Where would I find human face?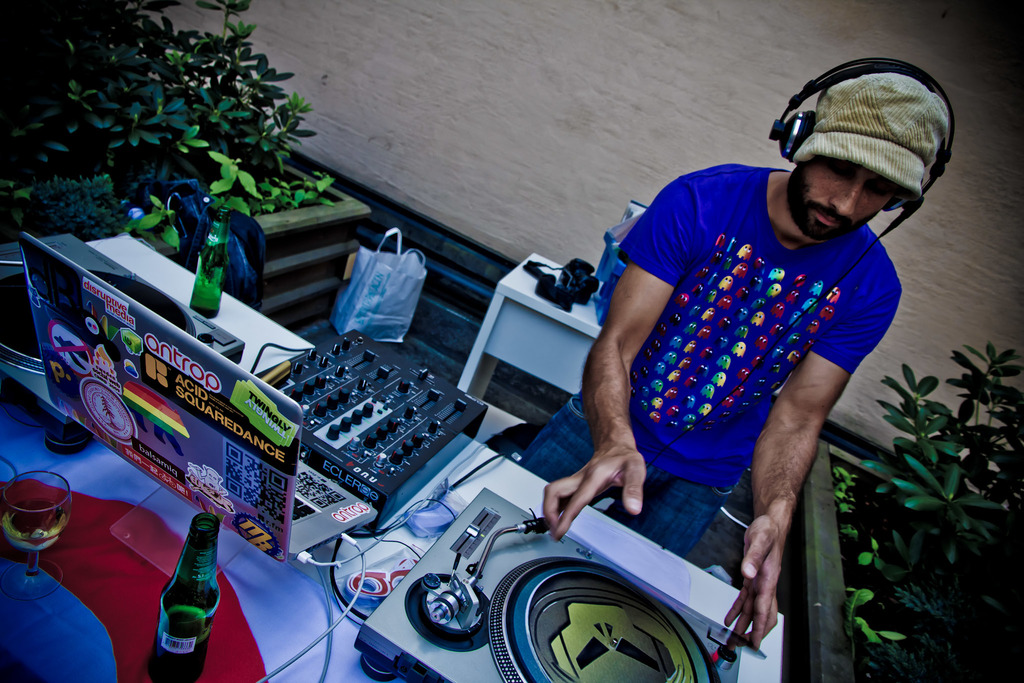
At left=786, top=158, right=906, bottom=243.
